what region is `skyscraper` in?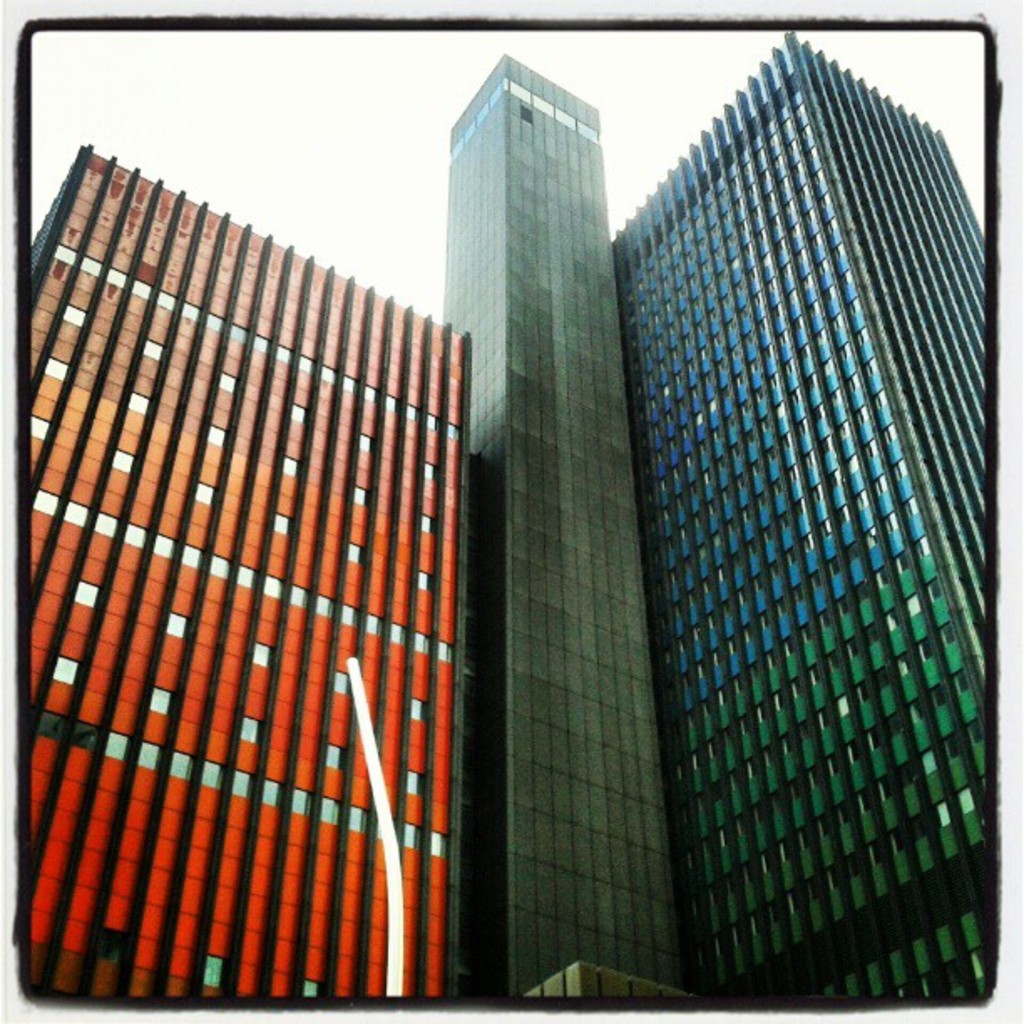
select_region(447, 54, 698, 1011).
